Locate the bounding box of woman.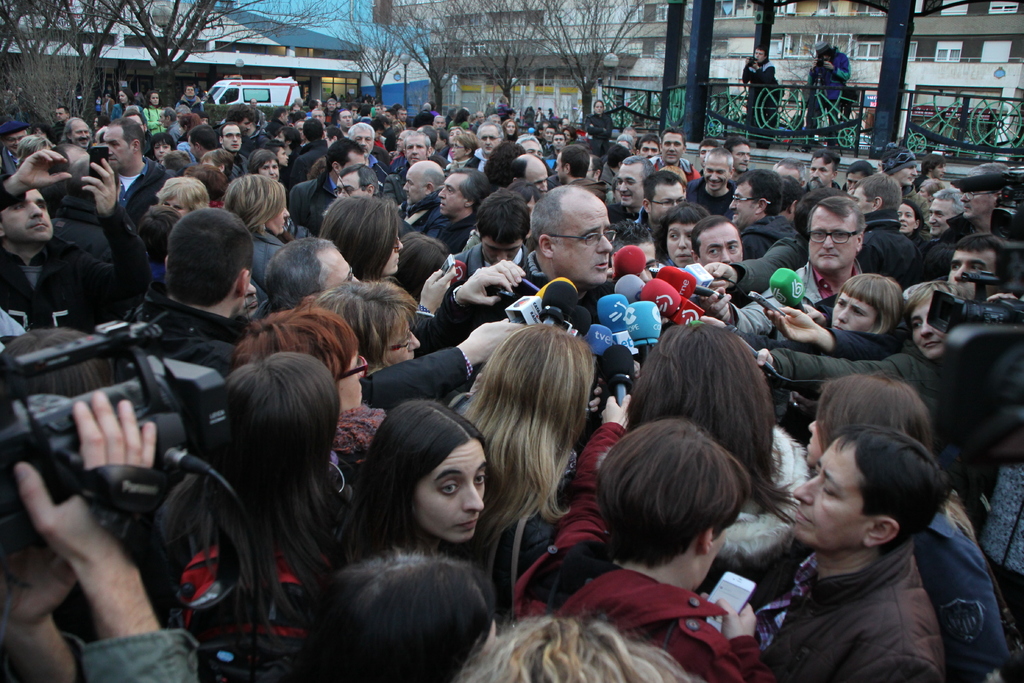
Bounding box: x1=307 y1=544 x2=499 y2=682.
